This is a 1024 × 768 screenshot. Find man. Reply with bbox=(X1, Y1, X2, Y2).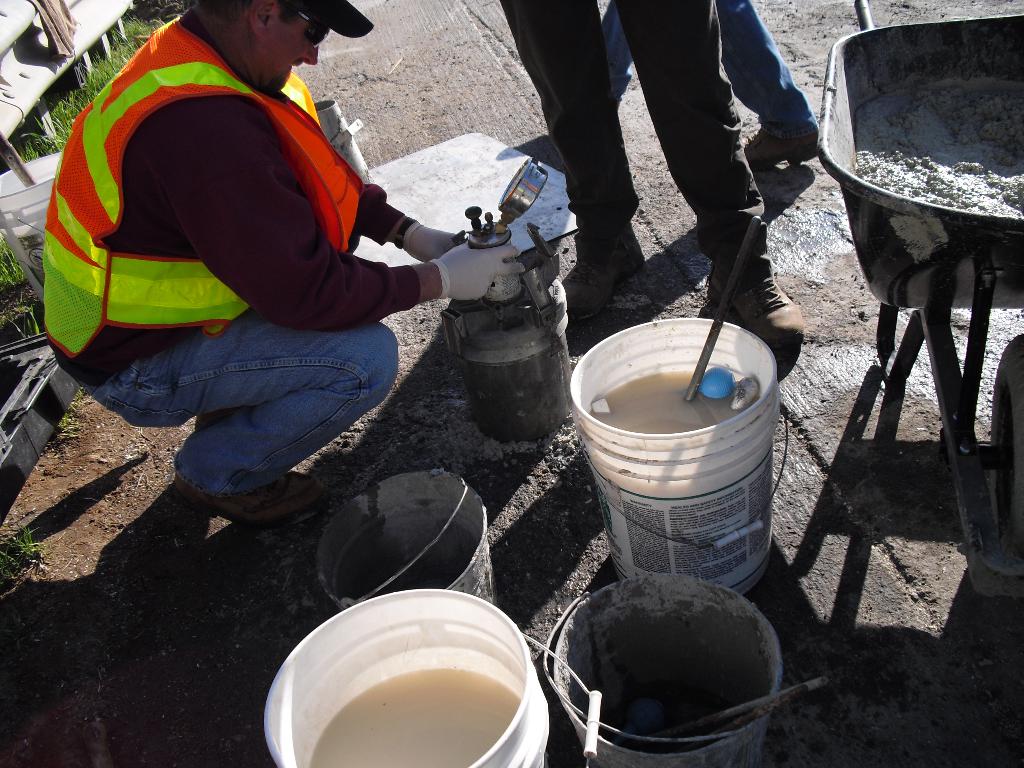
bbox=(25, 0, 529, 520).
